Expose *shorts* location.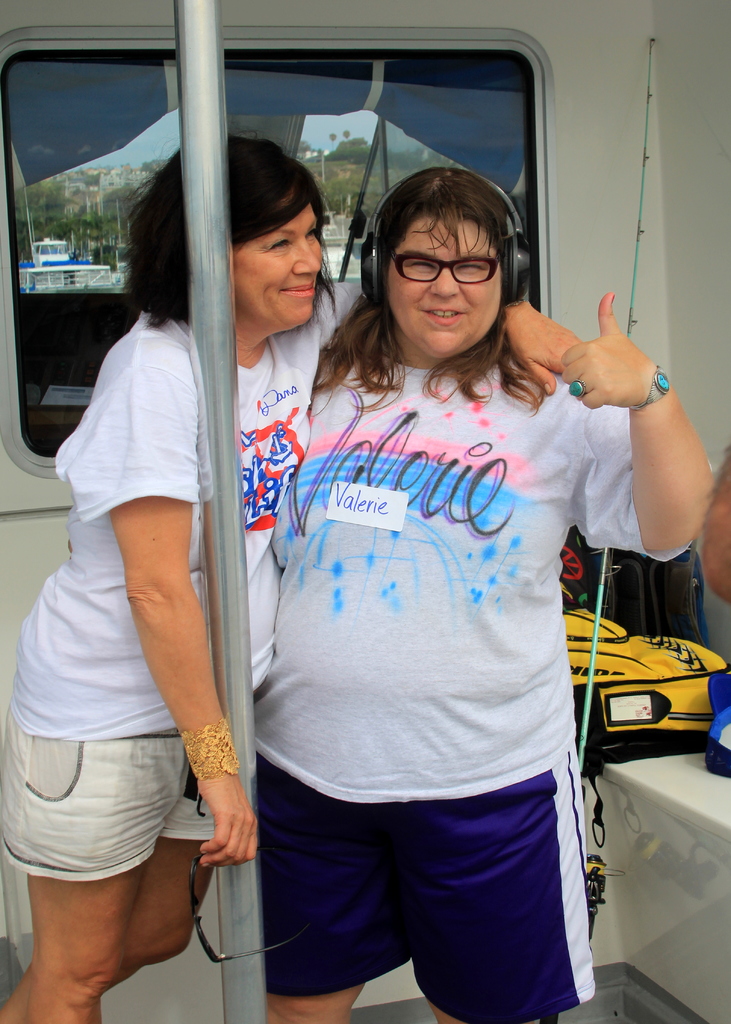
Exposed at [left=253, top=749, right=596, bottom=1022].
